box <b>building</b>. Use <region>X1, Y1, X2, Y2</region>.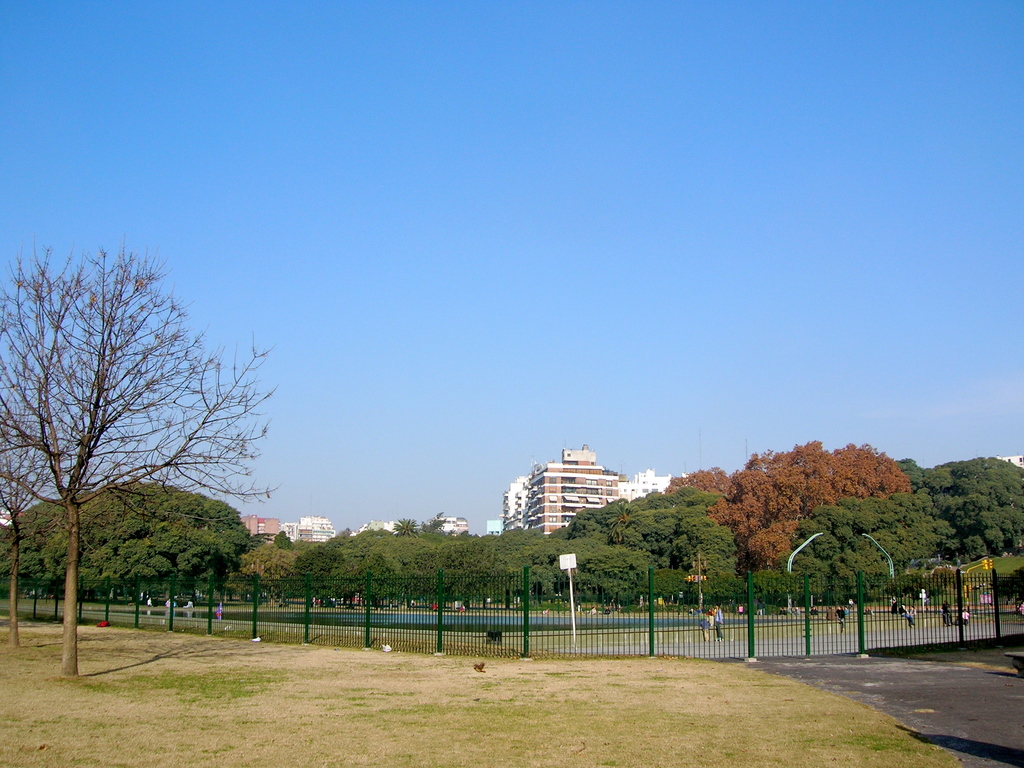
<region>620, 468, 667, 500</region>.
